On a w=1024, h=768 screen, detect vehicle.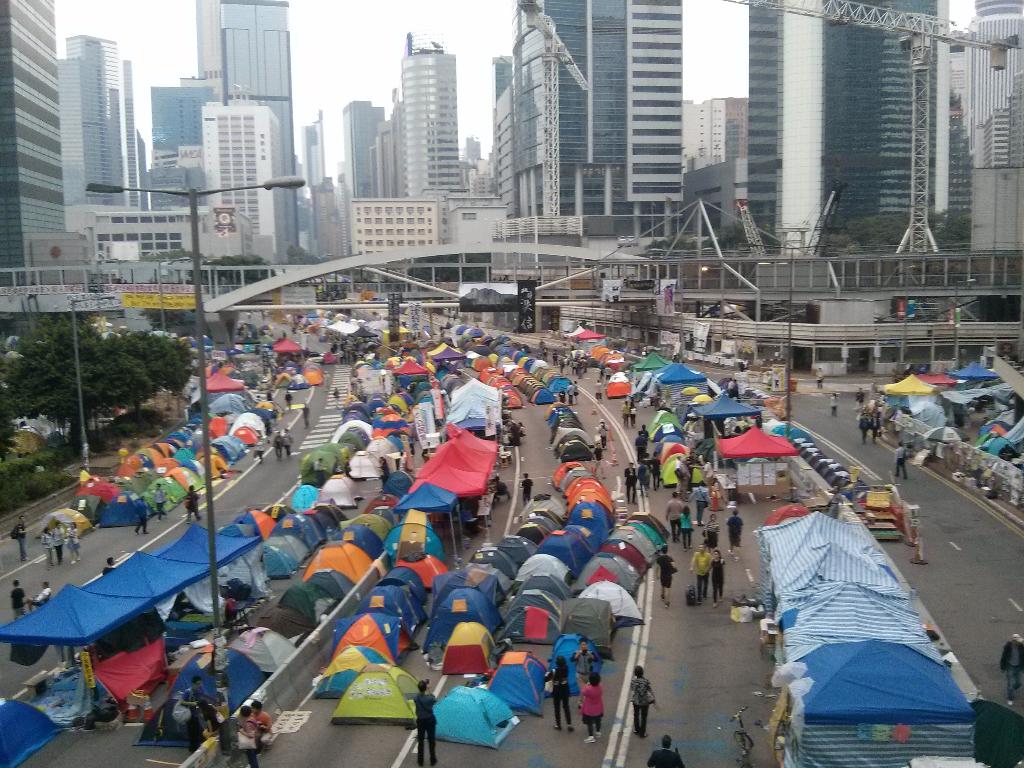
585, 352, 596, 368.
